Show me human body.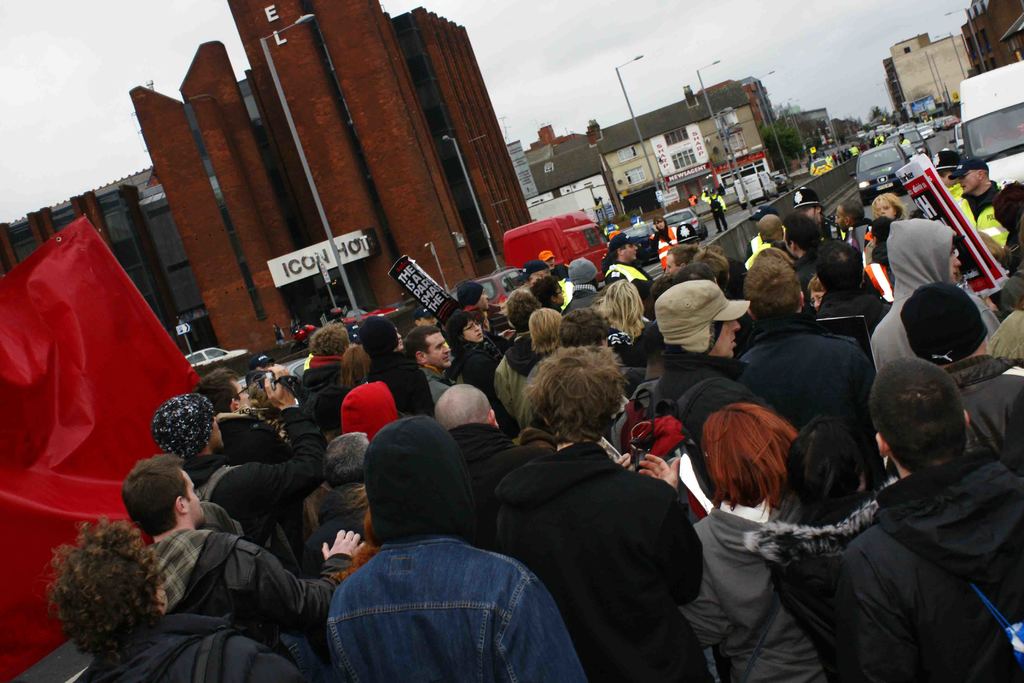
human body is here: x1=283 y1=429 x2=568 y2=675.
